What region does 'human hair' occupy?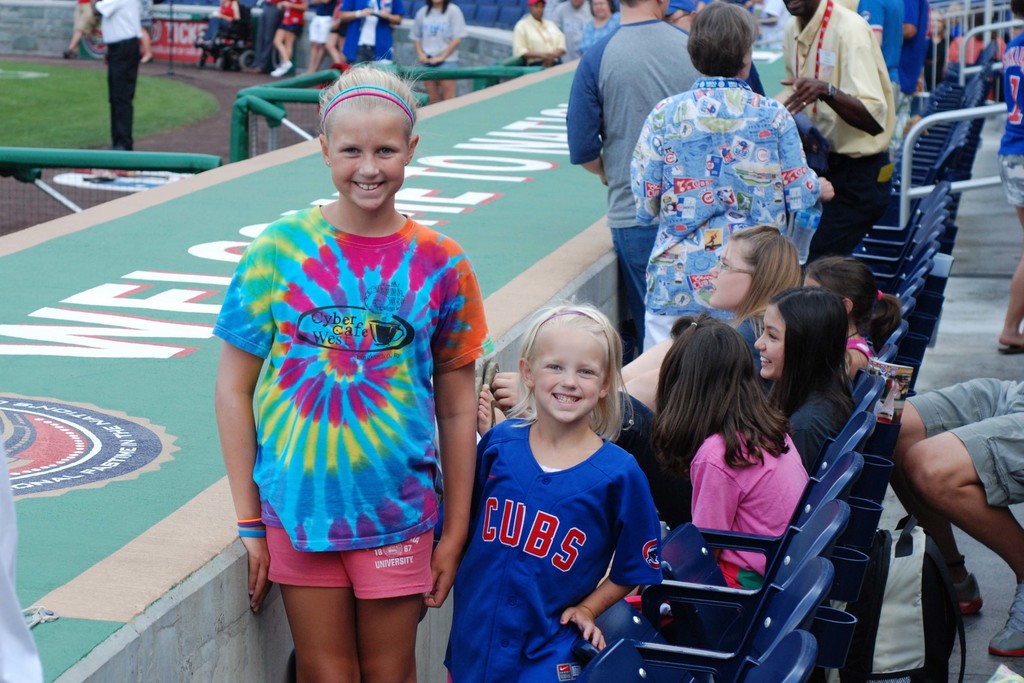
region(1007, 0, 1023, 15).
